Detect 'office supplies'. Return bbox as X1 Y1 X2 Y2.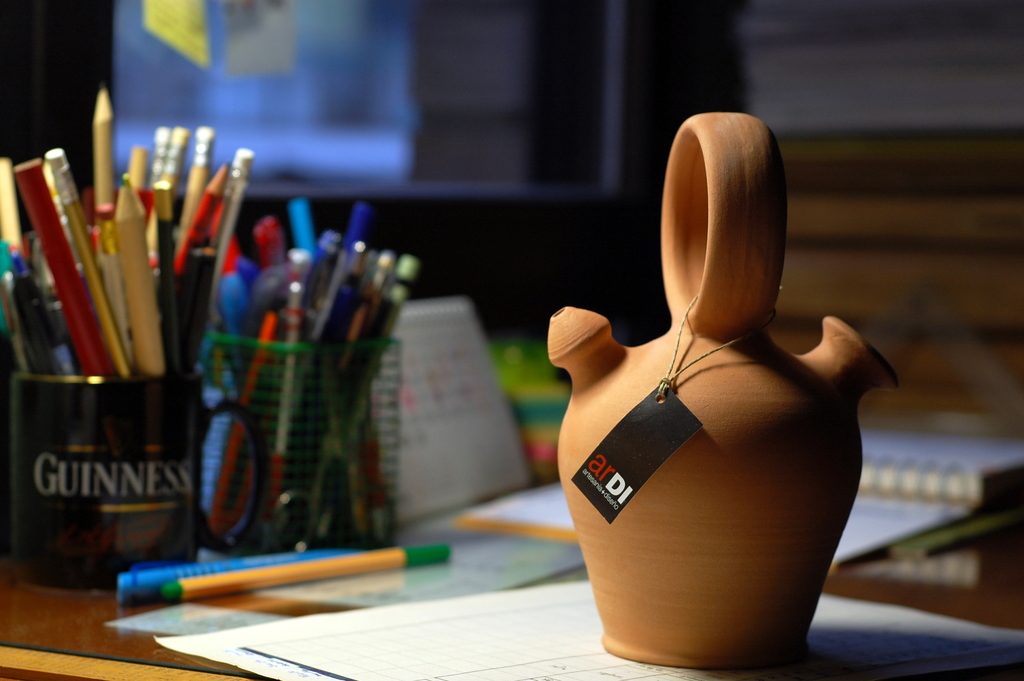
163 587 1017 680.
